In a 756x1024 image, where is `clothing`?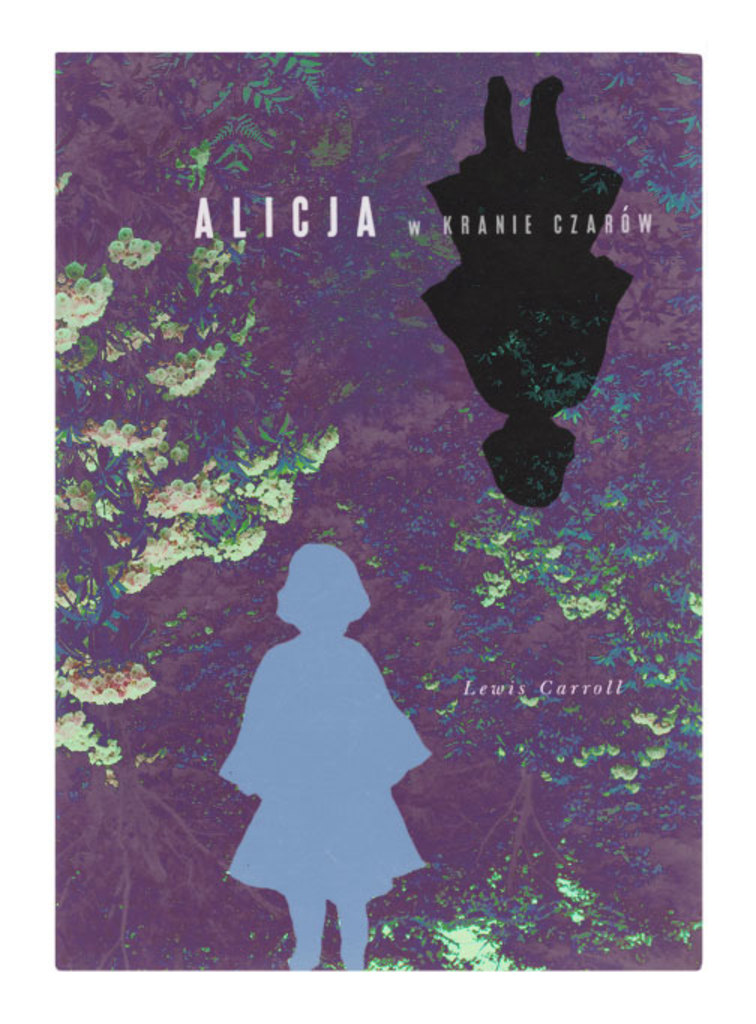
{"x1": 224, "y1": 564, "x2": 423, "y2": 933}.
